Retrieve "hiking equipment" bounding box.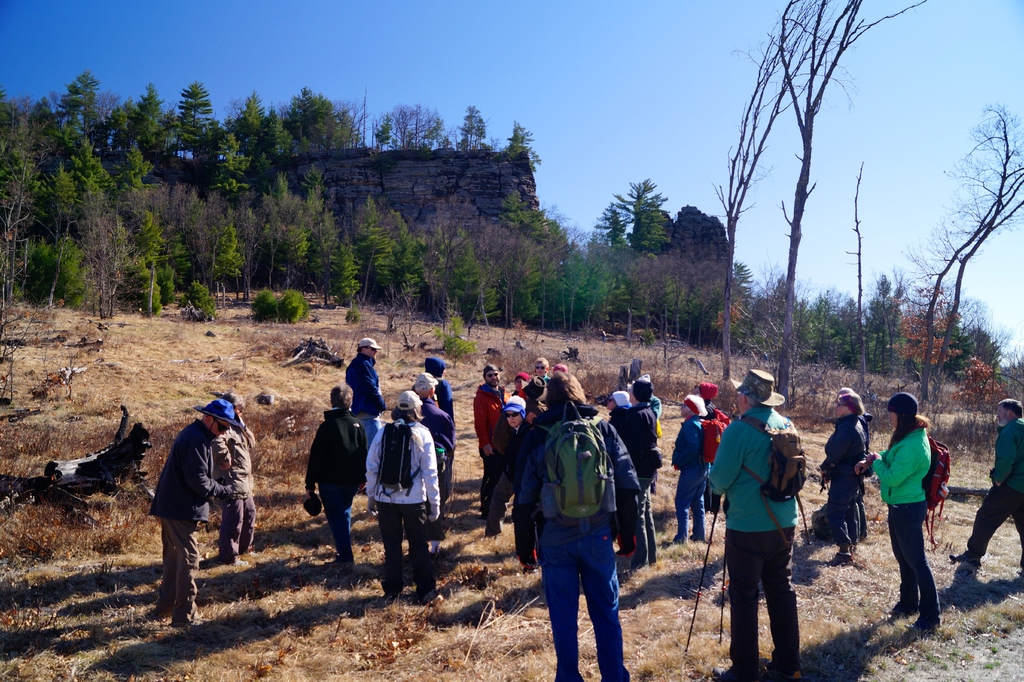
Bounding box: l=733, t=418, r=817, b=551.
